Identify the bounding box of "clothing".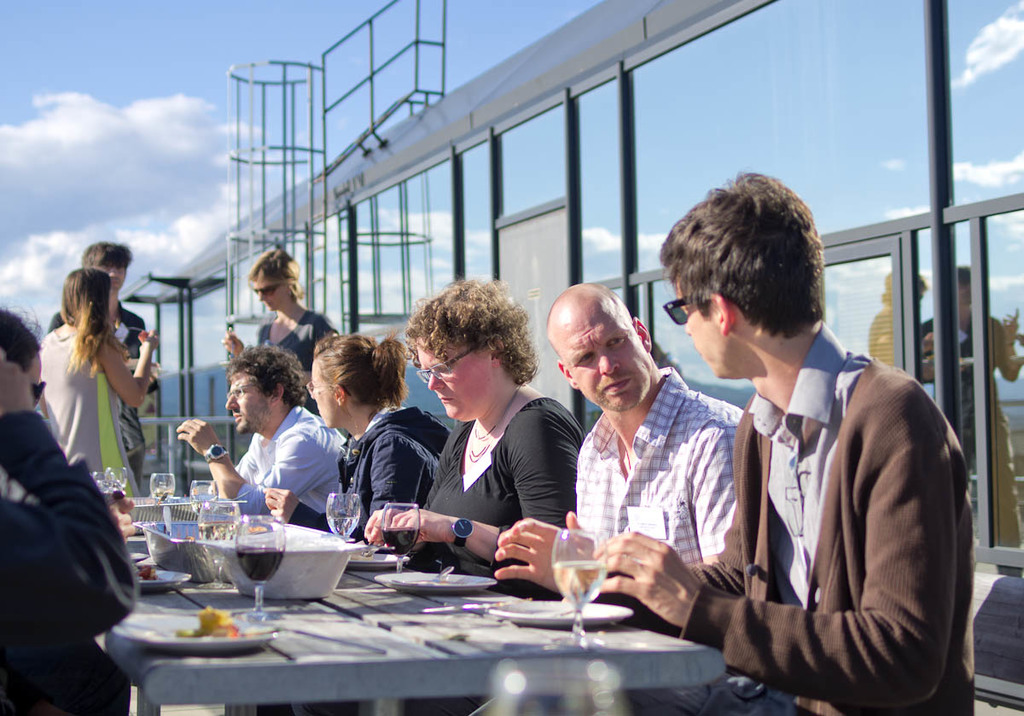
(38, 306, 166, 468).
